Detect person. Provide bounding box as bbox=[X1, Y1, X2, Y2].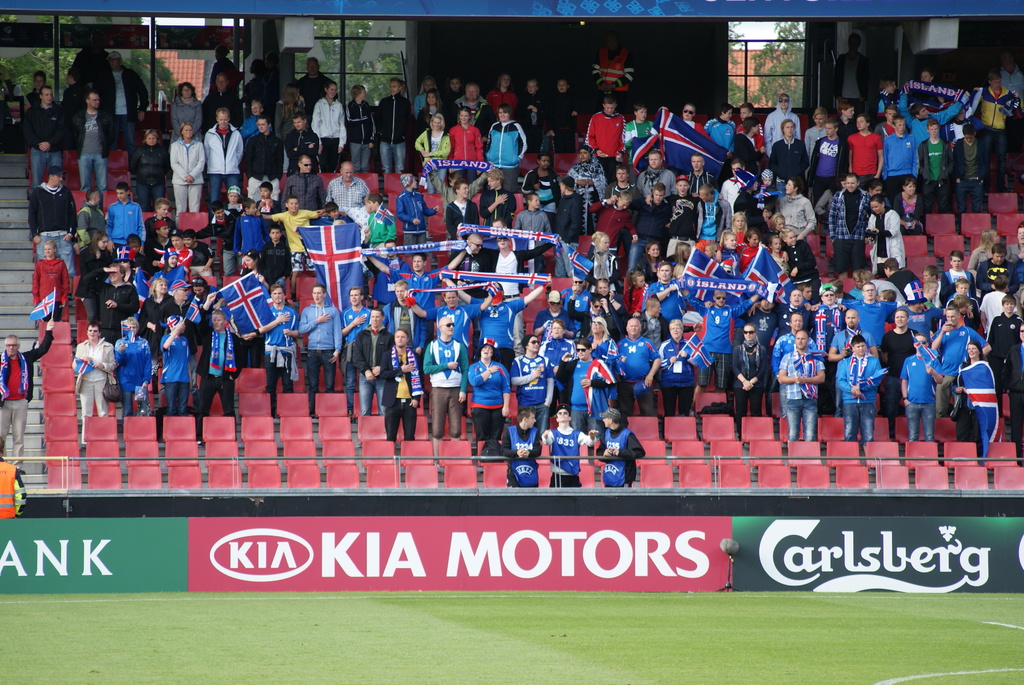
bbox=[188, 274, 209, 313].
